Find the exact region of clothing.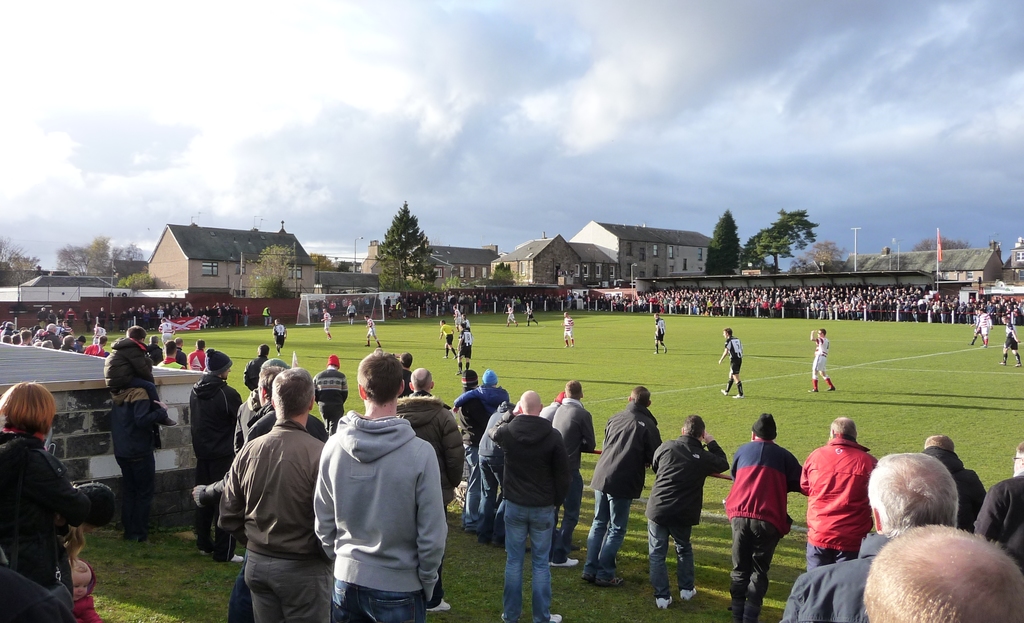
Exact region: select_region(149, 344, 161, 361).
